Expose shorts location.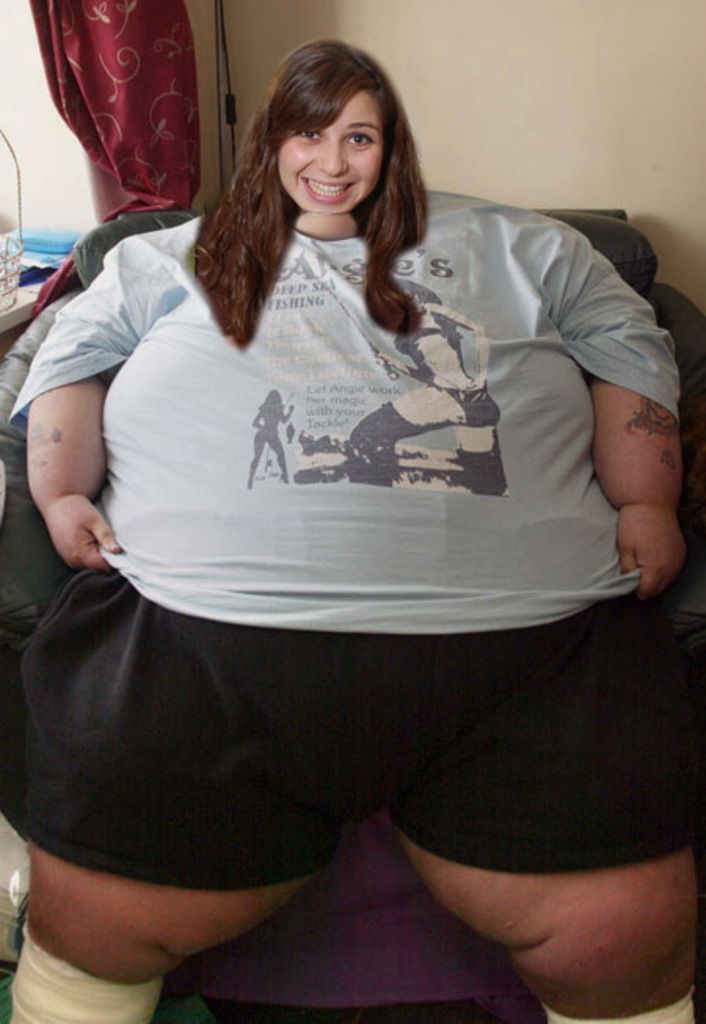
Exposed at x1=82, y1=613, x2=654, y2=888.
